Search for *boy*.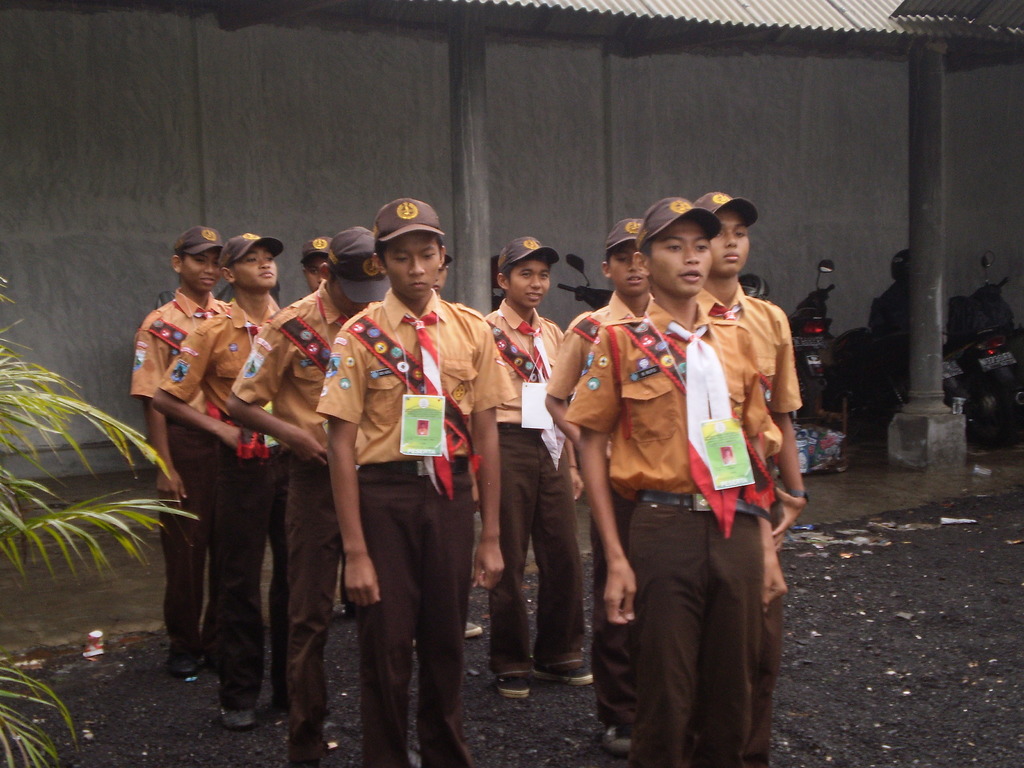
Found at 424:242:456:301.
